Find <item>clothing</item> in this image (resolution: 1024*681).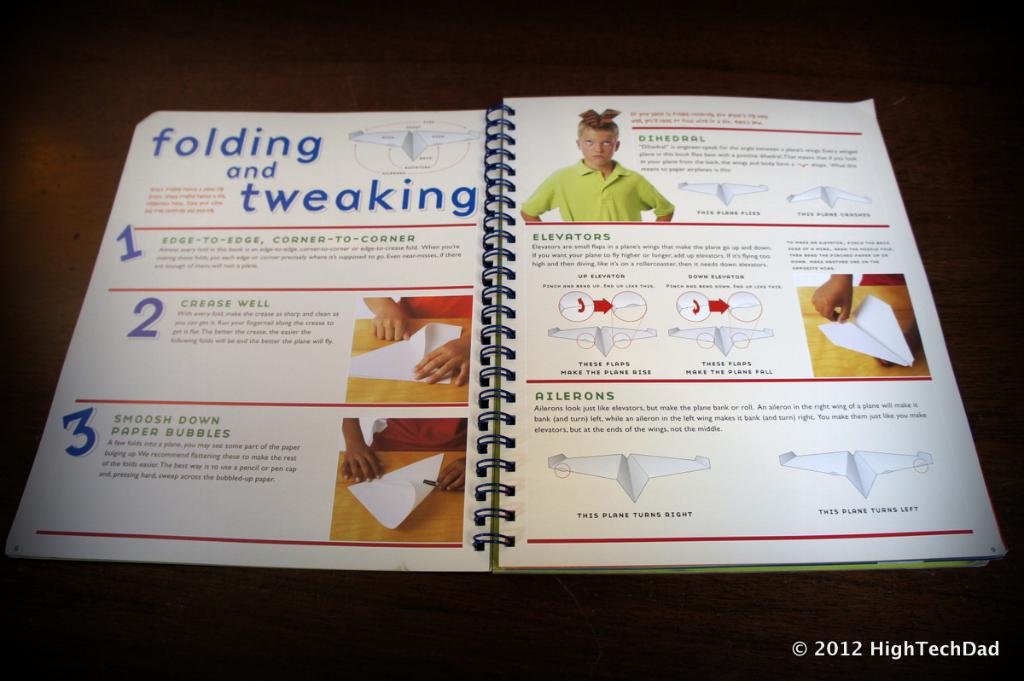
(860, 273, 909, 282).
